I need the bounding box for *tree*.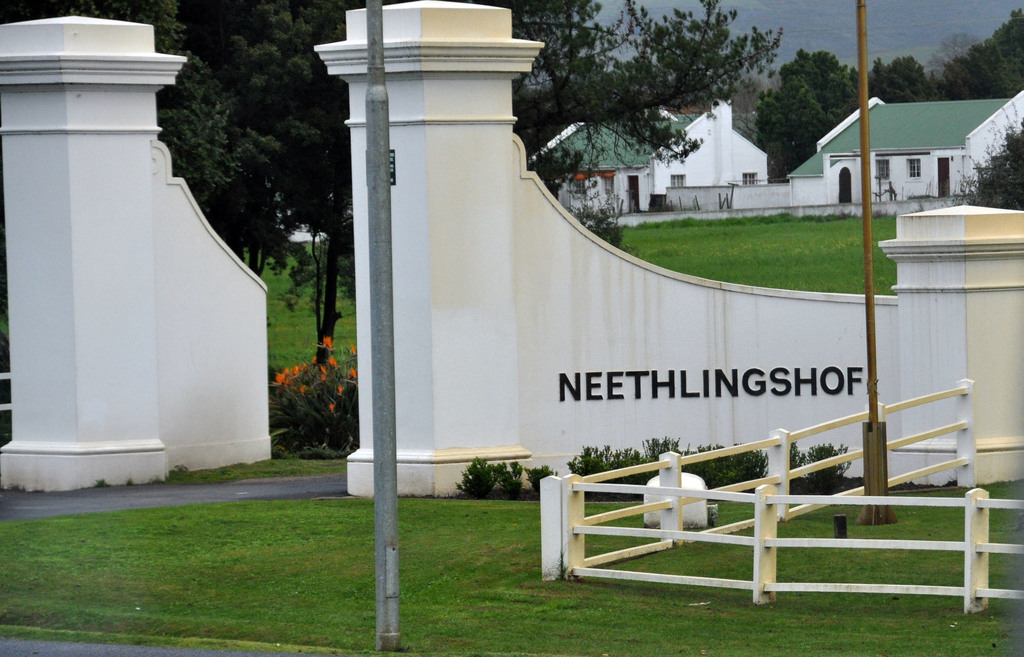
Here it is: <box>0,0,222,437</box>.
